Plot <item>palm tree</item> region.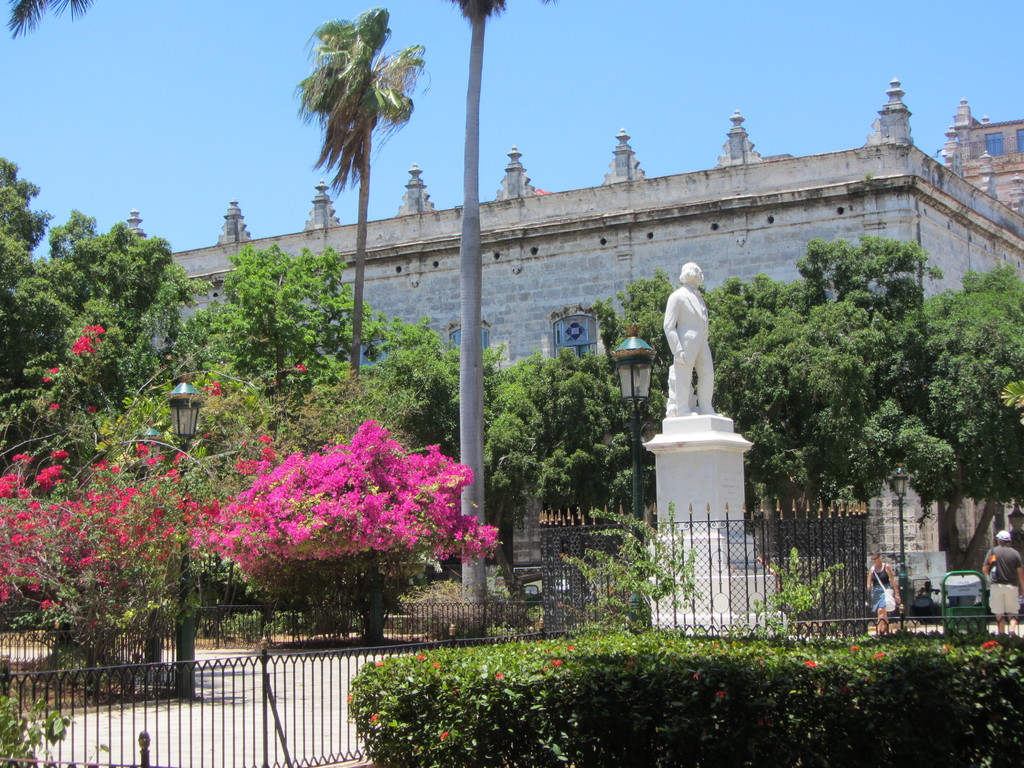
Plotted at box(294, 13, 416, 377).
